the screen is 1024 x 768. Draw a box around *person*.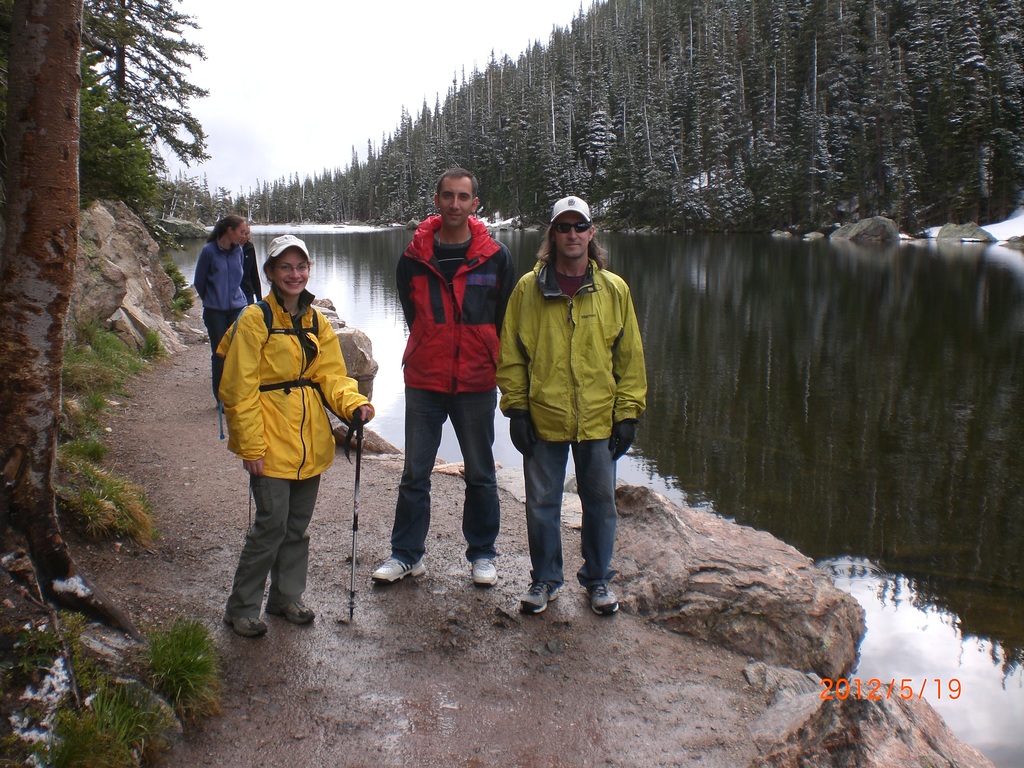
[207, 227, 357, 618].
